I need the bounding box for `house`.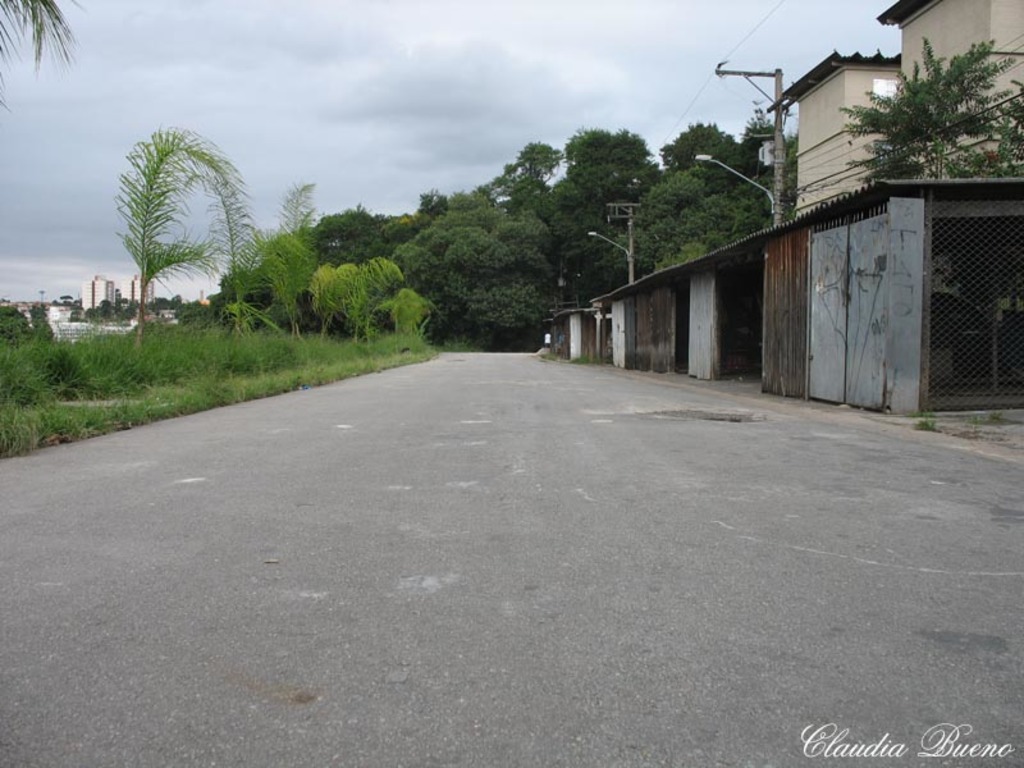
Here it is: 881:0:1023:183.
